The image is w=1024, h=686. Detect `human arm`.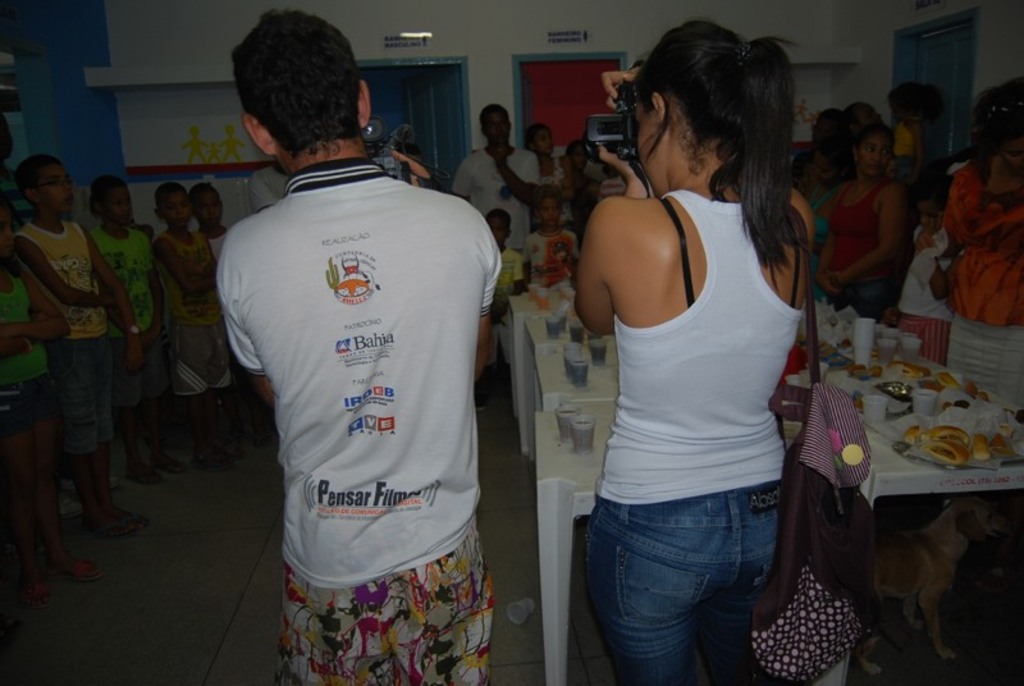
Detection: bbox=[570, 143, 655, 337].
